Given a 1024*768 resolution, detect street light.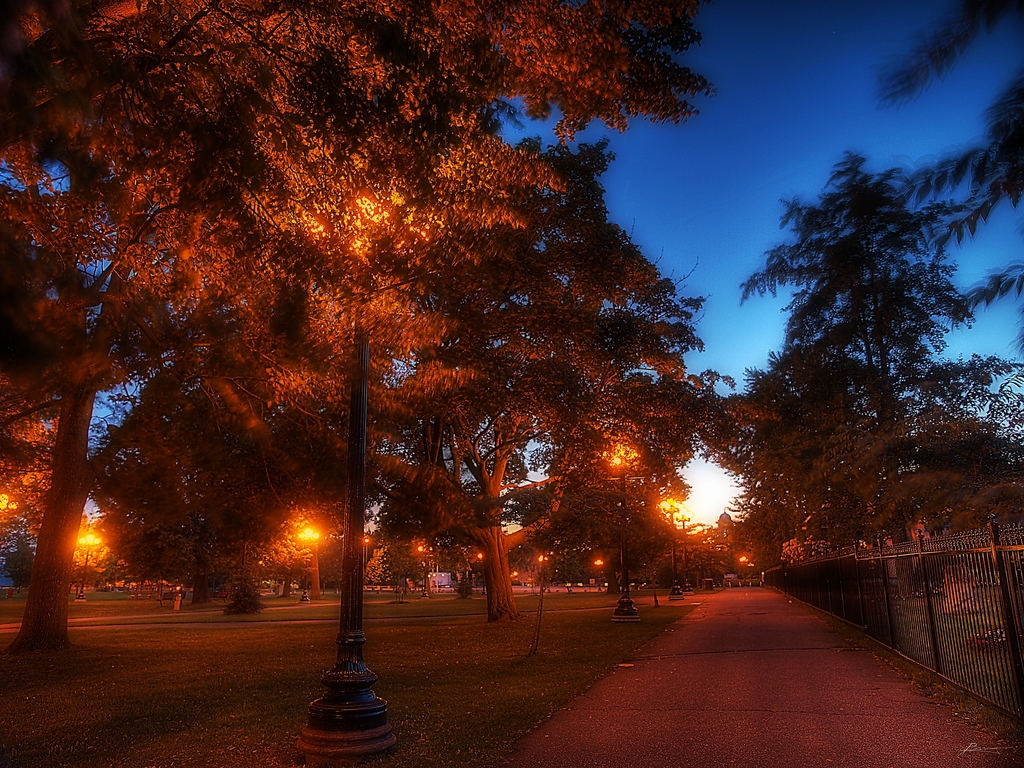
Rect(598, 436, 643, 623).
